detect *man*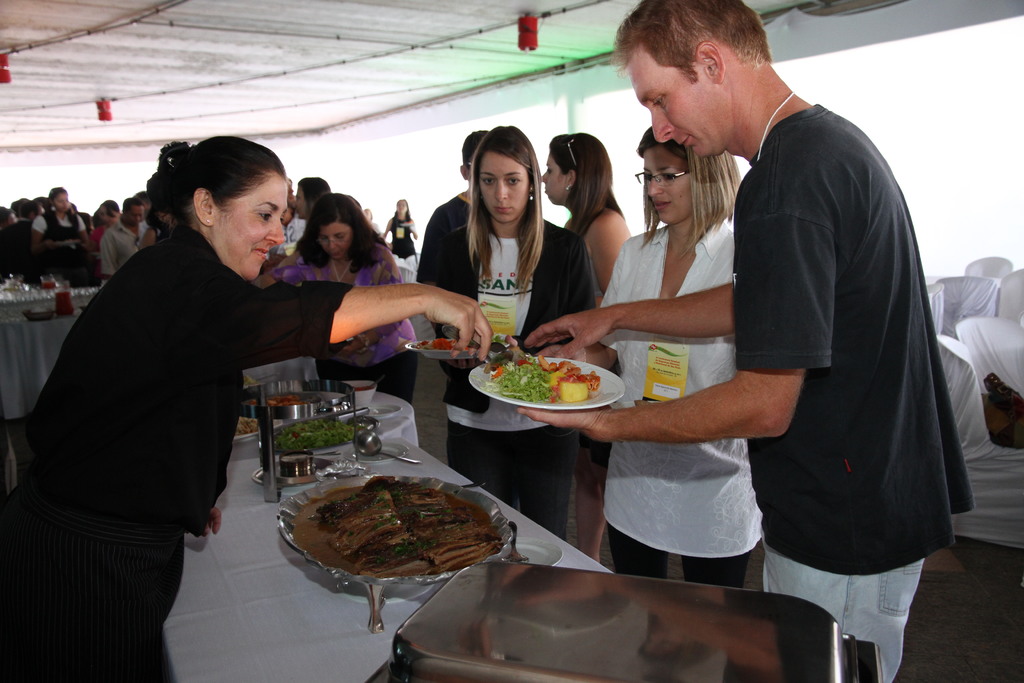
bbox=(99, 195, 150, 281)
